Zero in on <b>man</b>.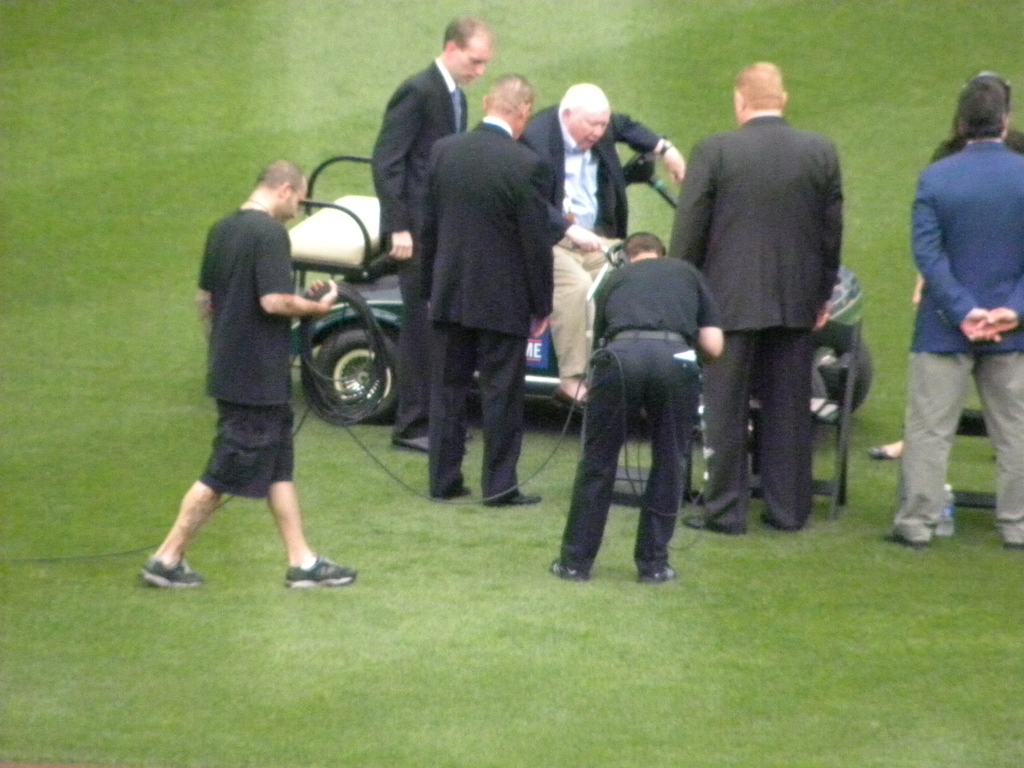
Zeroed in: x1=413 y1=67 x2=557 y2=507.
